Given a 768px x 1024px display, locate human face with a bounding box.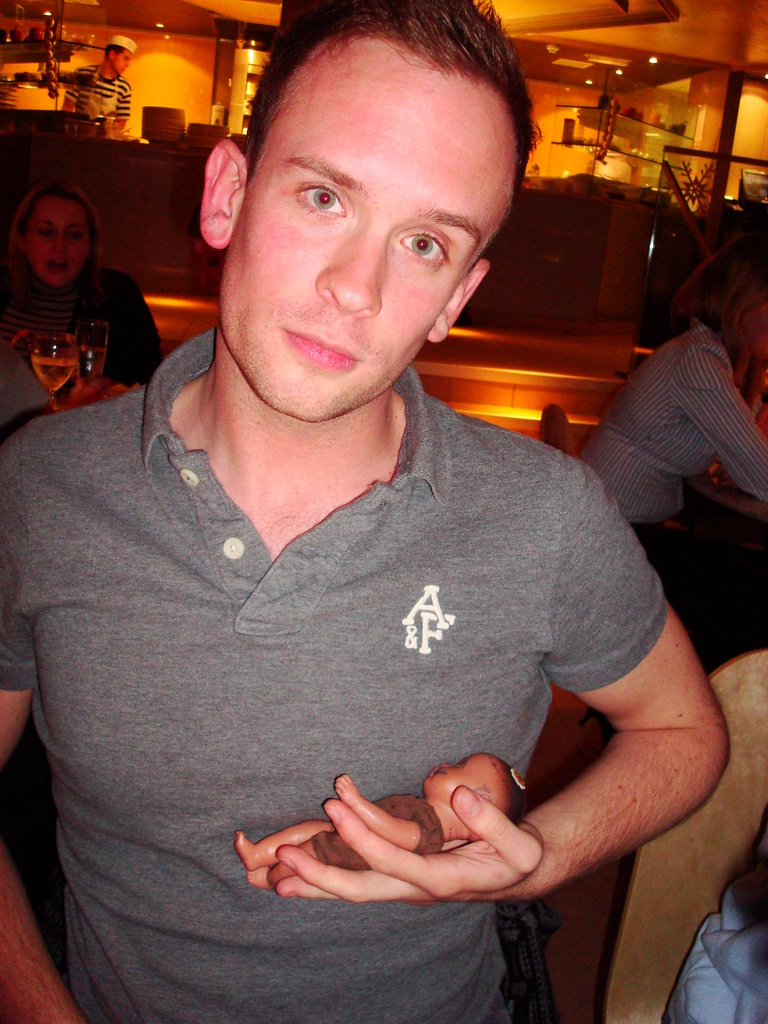
Located: <box>29,190,86,291</box>.
